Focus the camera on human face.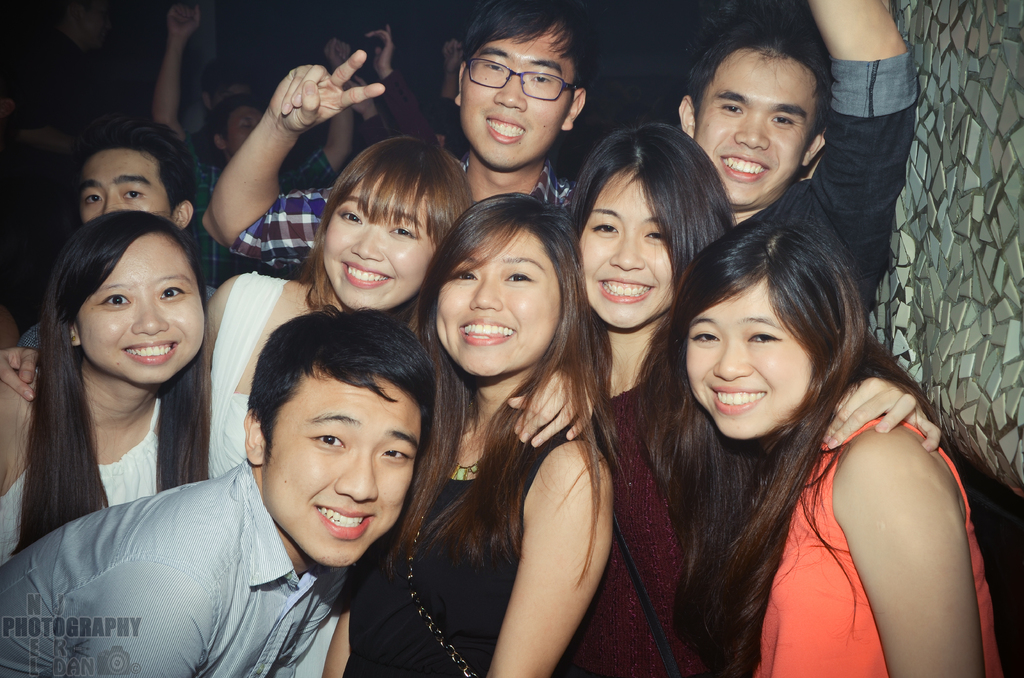
Focus region: 225/107/264/154.
